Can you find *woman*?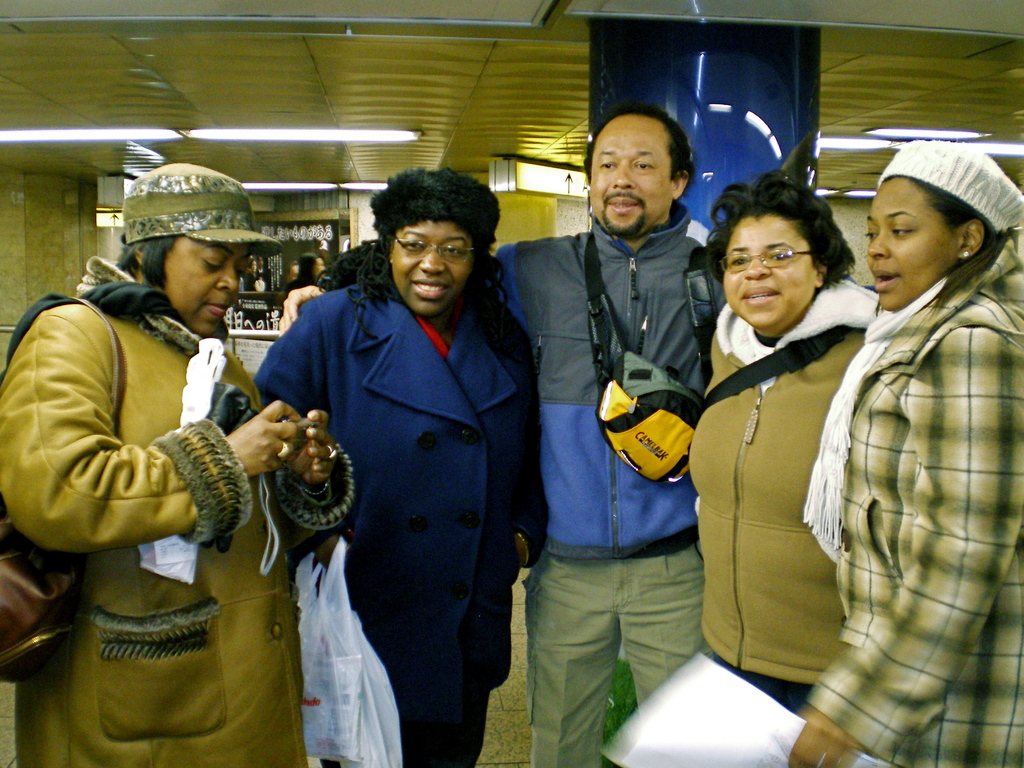
Yes, bounding box: 801, 124, 1014, 746.
